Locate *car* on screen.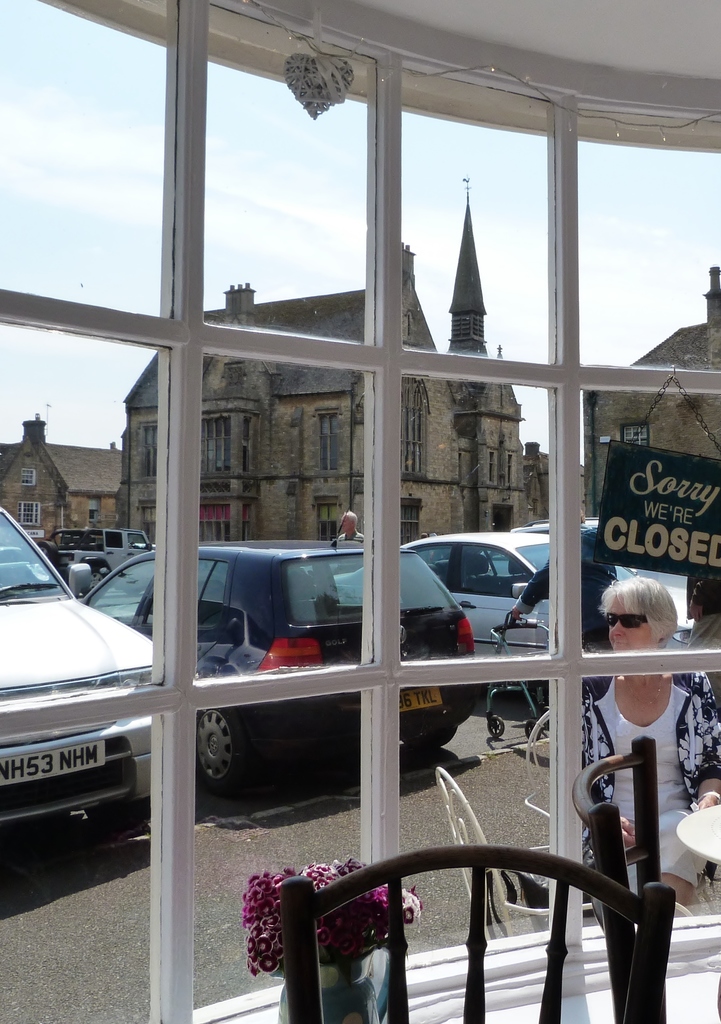
On screen at pyautogui.locateOnScreen(332, 533, 695, 698).
